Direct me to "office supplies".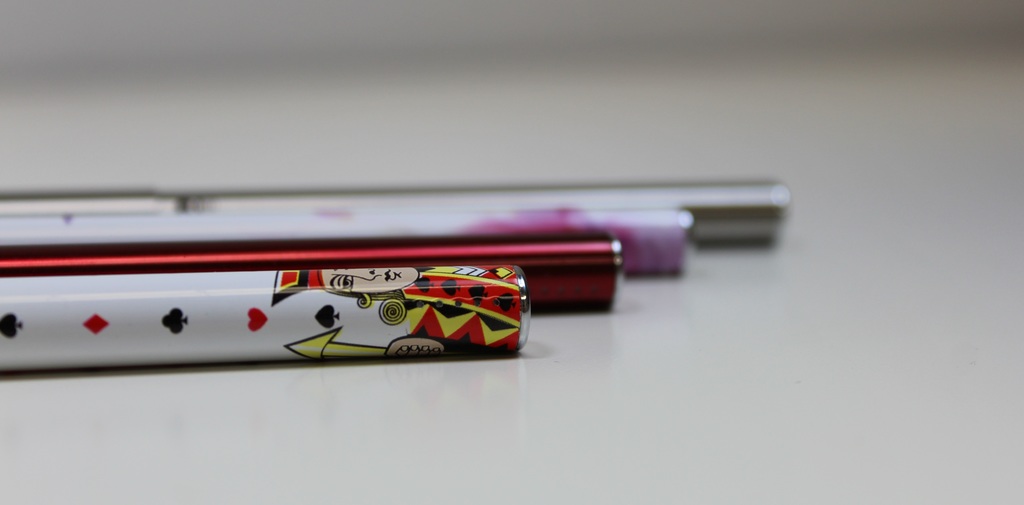
Direction: [left=7, top=192, right=796, bottom=246].
